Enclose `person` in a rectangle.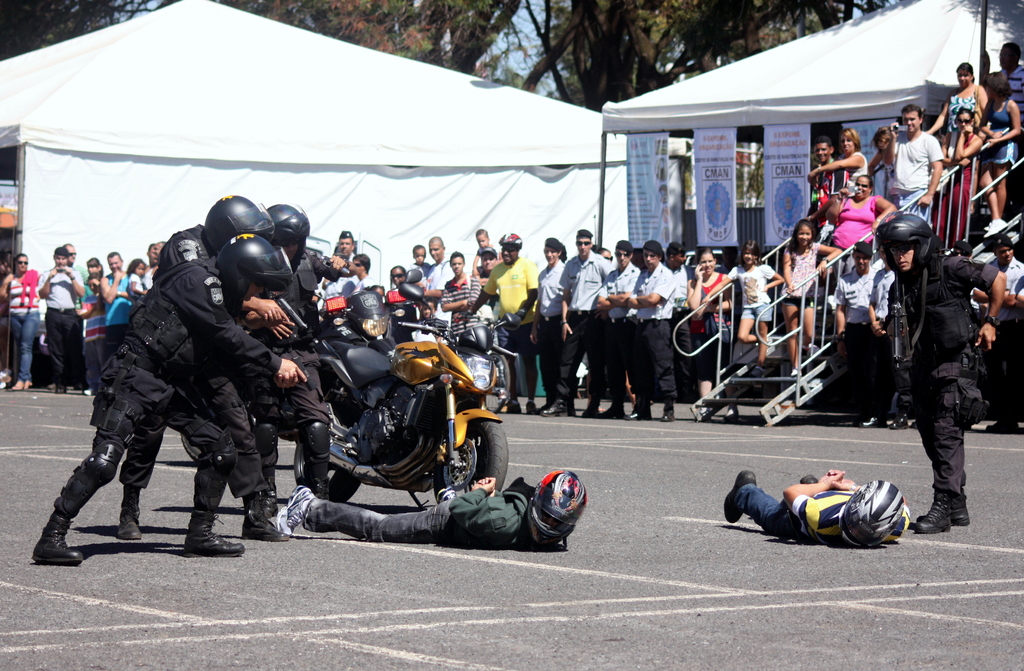
879, 104, 953, 222.
